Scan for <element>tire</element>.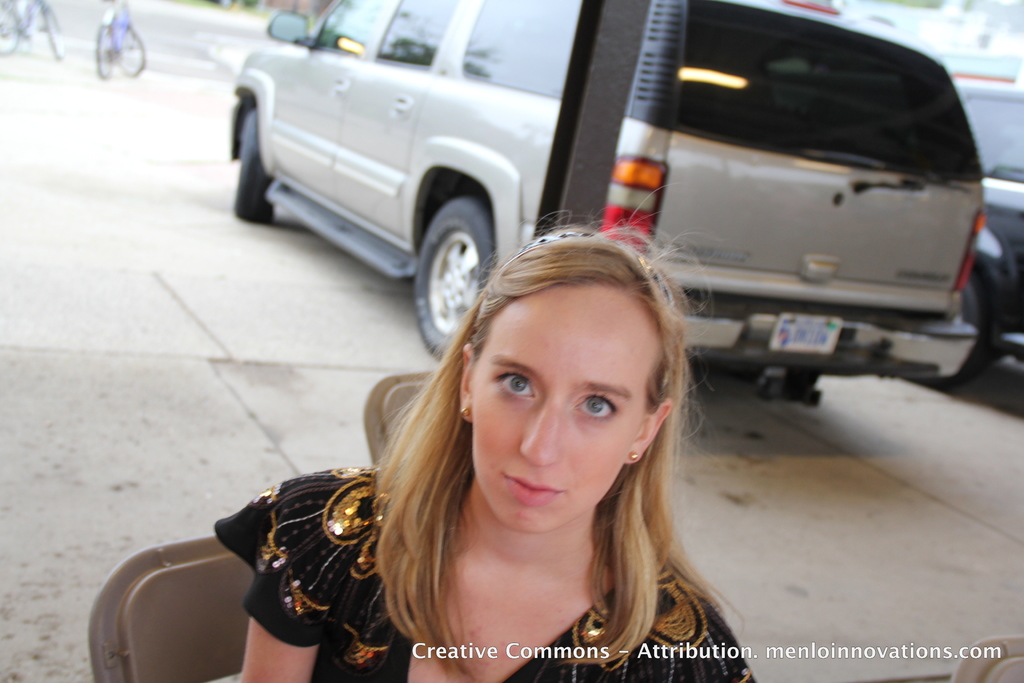
Scan result: <box>898,255,970,389</box>.
